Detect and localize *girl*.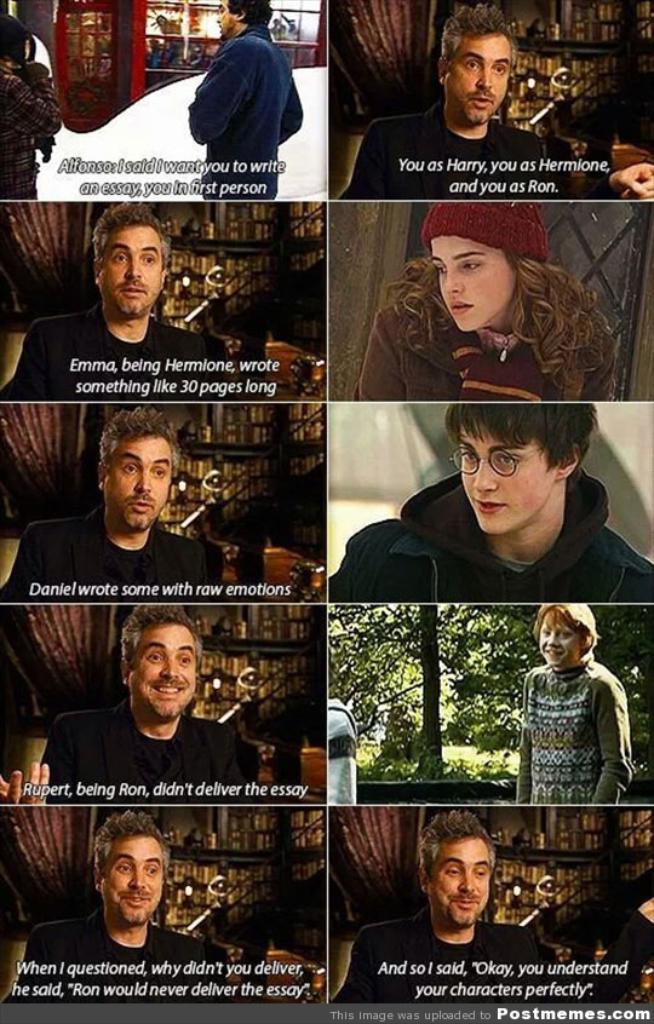
Localized at <region>355, 200, 624, 398</region>.
